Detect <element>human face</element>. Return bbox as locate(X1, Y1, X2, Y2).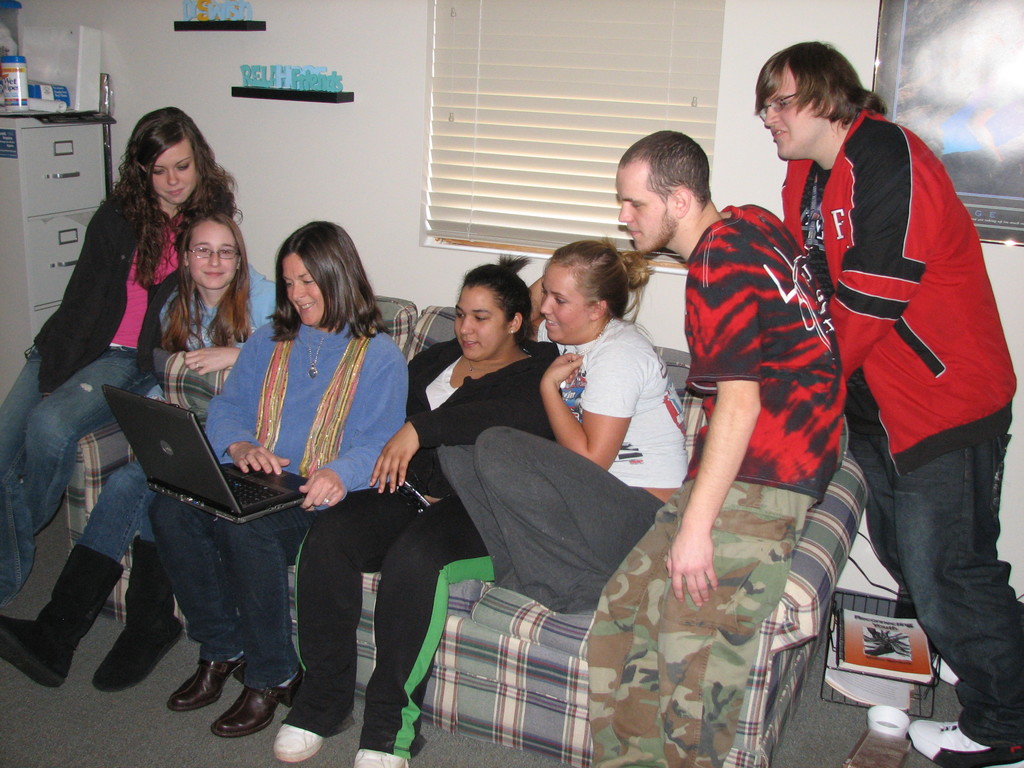
locate(620, 163, 671, 248).
